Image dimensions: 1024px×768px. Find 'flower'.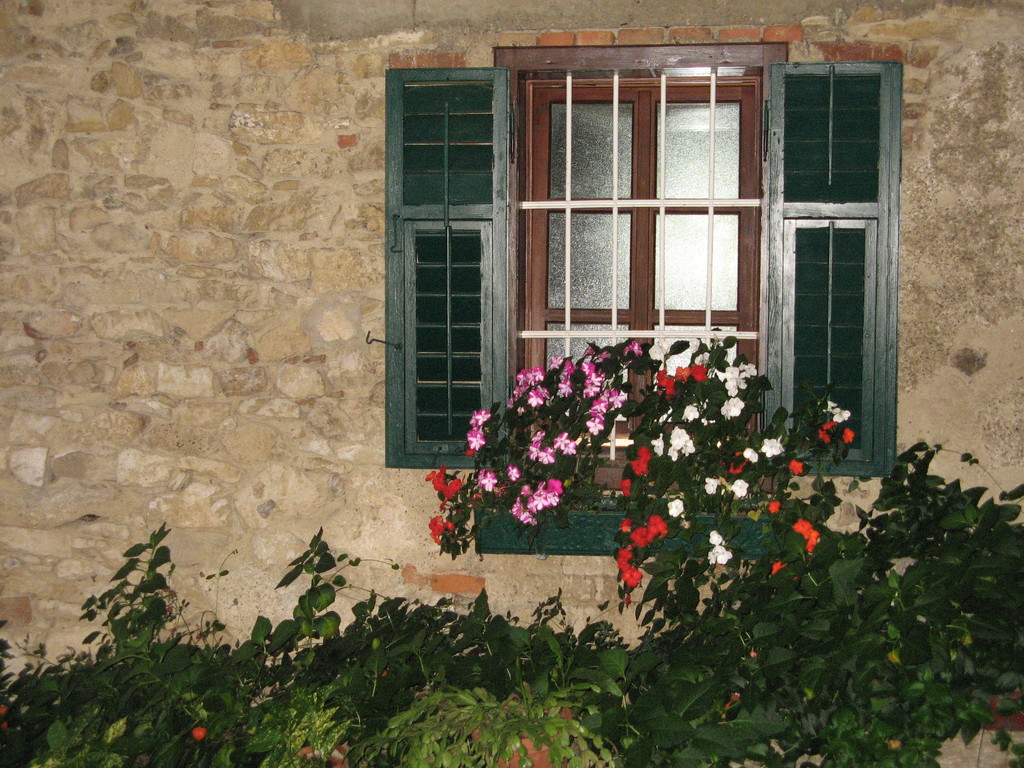
pyautogui.locateOnScreen(682, 403, 701, 420).
